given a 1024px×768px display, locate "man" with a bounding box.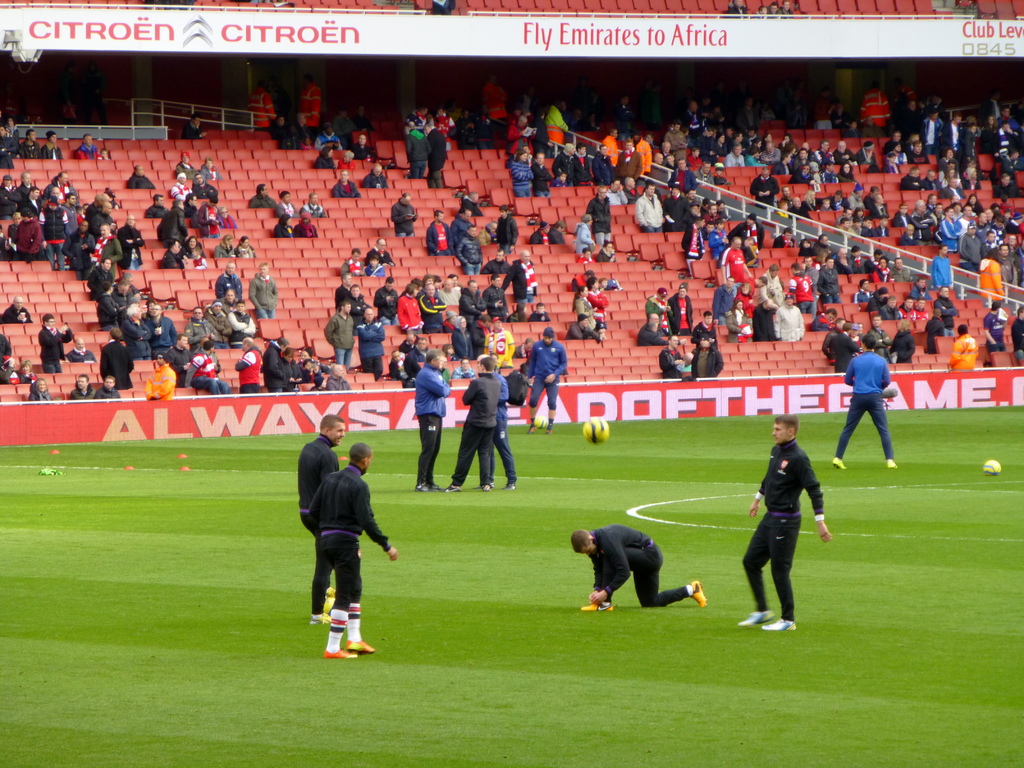
Located: bbox(145, 300, 172, 353).
